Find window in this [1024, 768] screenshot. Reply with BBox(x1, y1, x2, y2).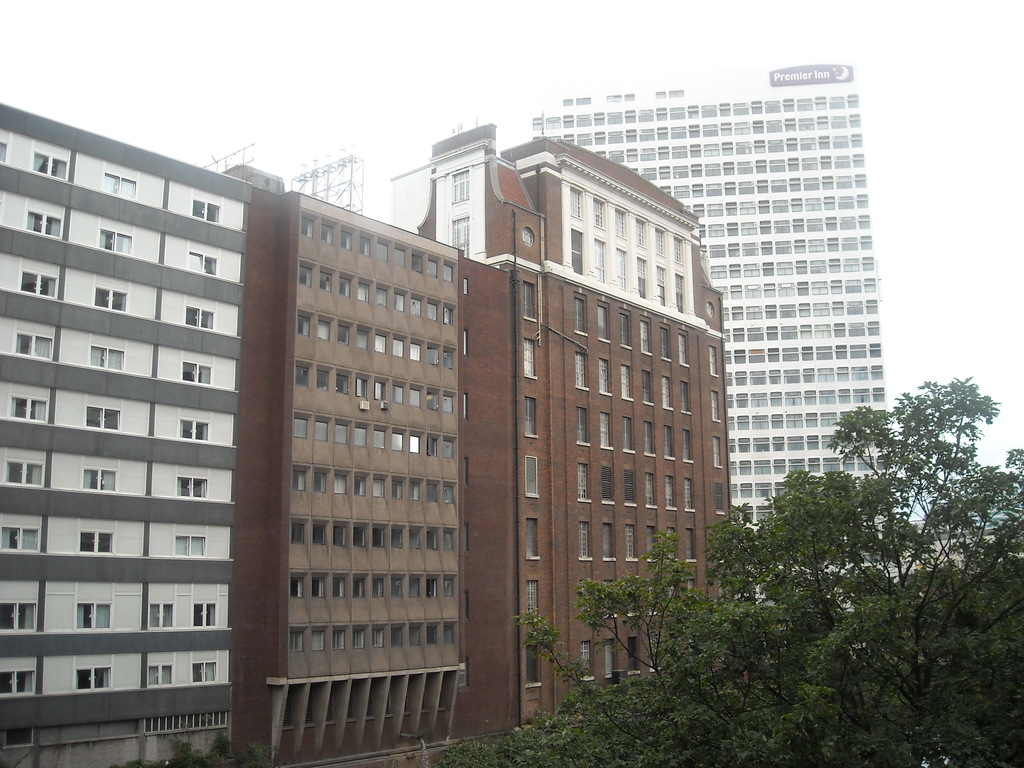
BBox(756, 460, 772, 472).
